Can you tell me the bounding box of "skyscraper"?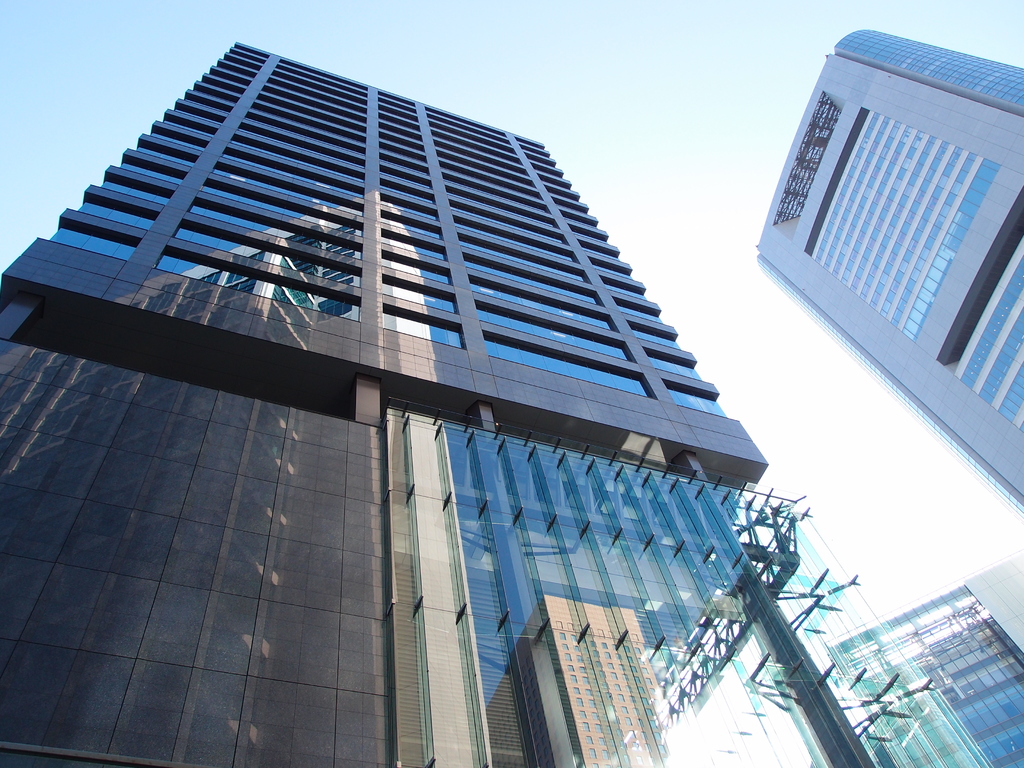
0/39/997/767.
